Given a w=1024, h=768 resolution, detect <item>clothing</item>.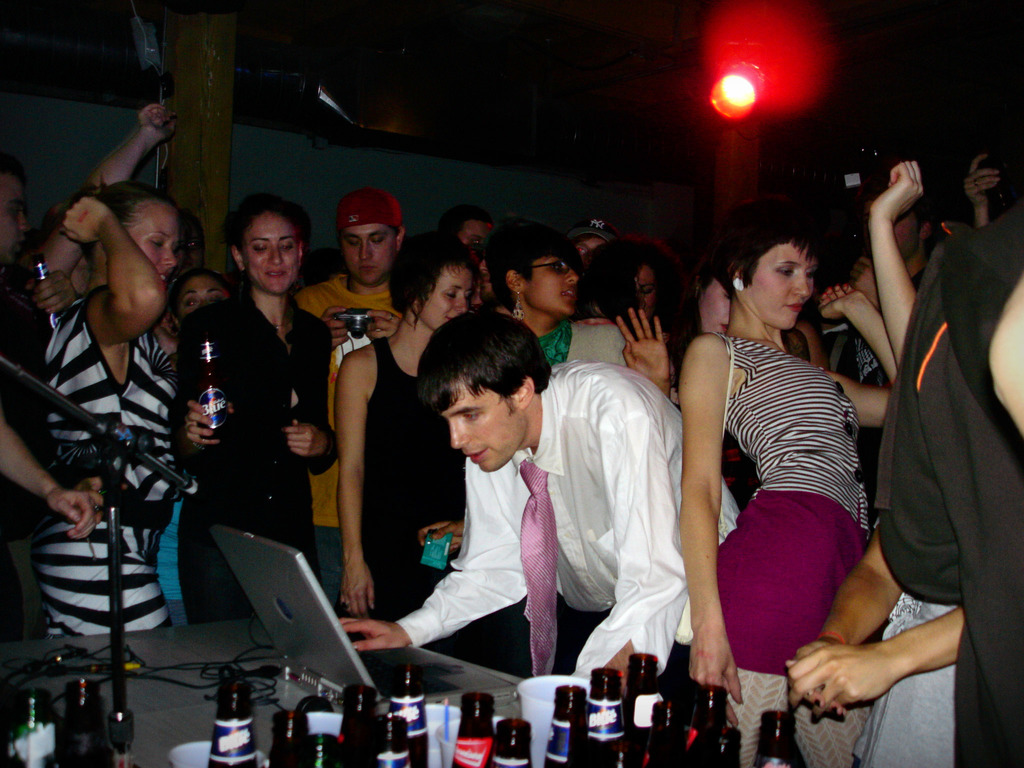
x1=285, y1=262, x2=396, y2=530.
